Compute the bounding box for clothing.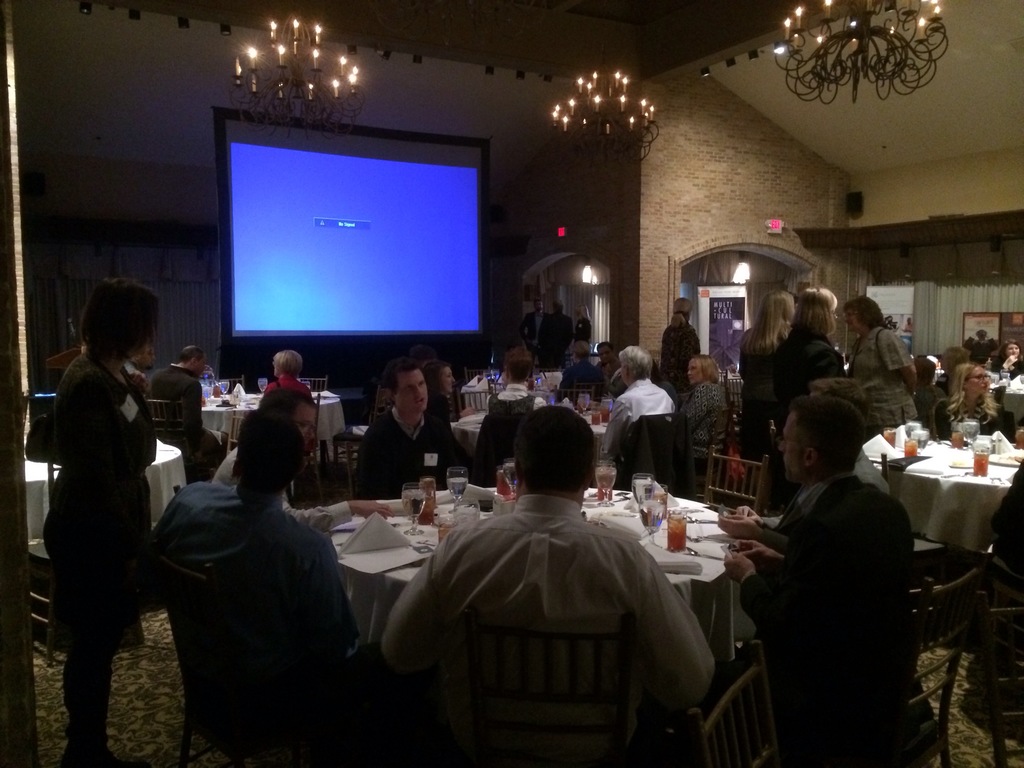
region(665, 331, 698, 379).
